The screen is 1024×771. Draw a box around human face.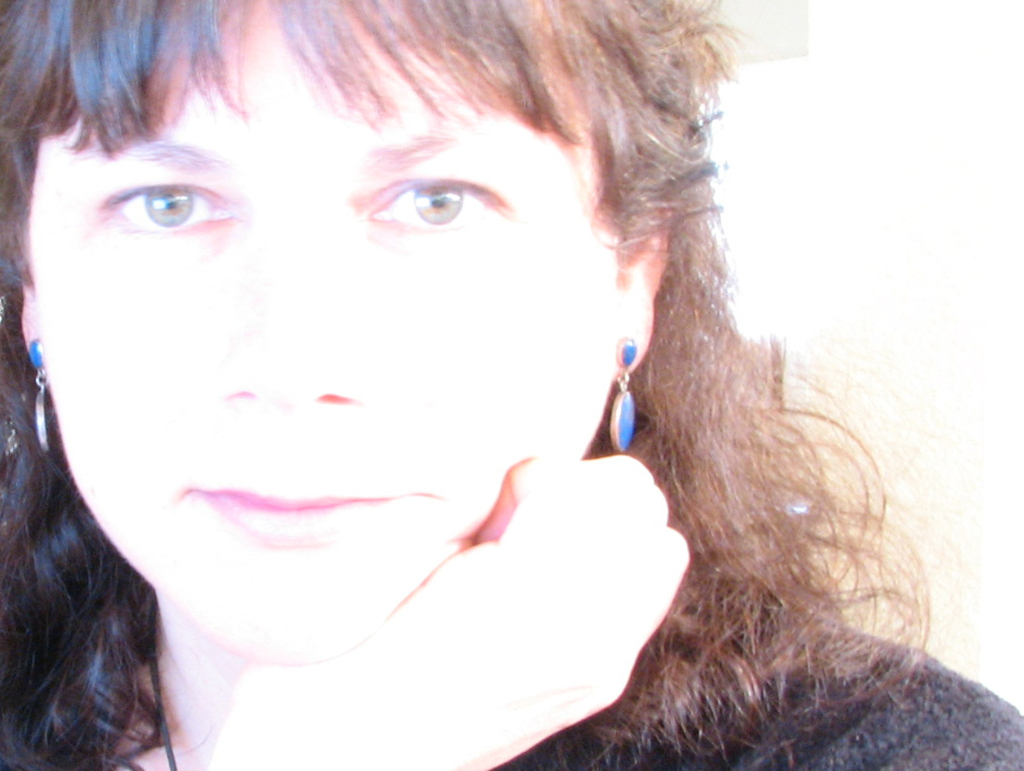
24,0,629,668.
